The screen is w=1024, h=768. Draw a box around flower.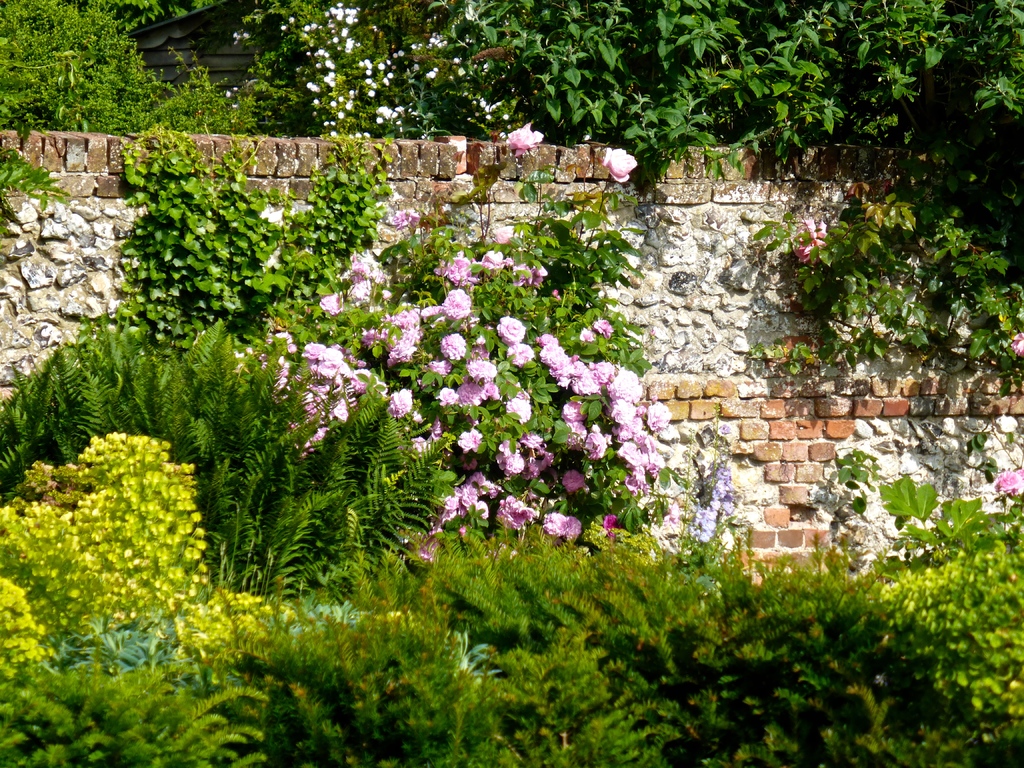
x1=1009 y1=330 x2=1023 y2=359.
